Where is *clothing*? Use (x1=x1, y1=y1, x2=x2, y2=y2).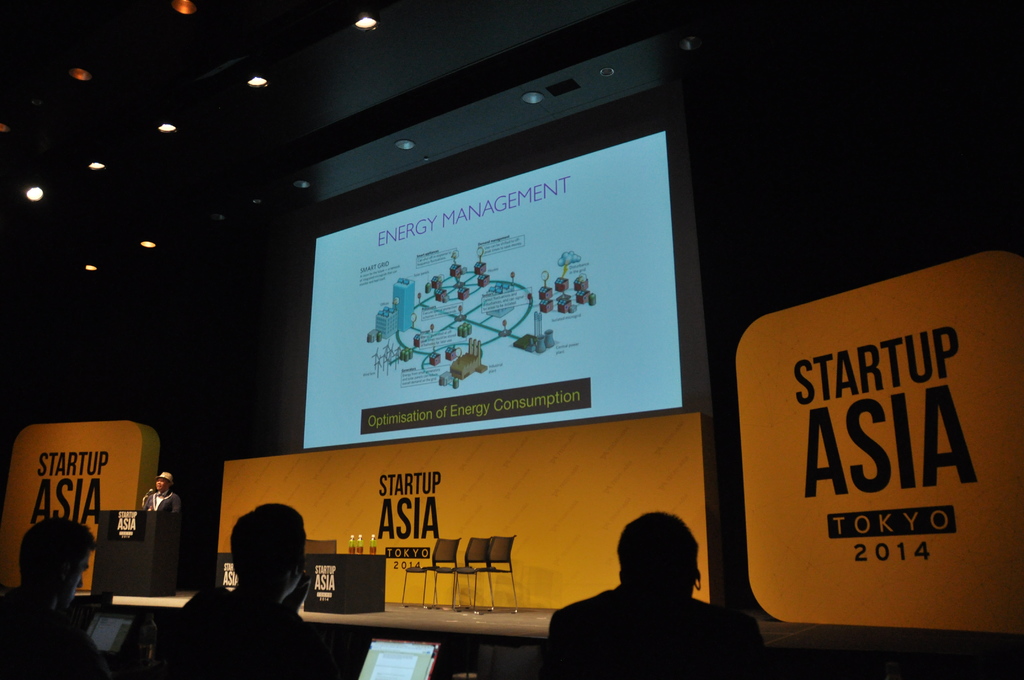
(x1=166, y1=590, x2=333, y2=679).
